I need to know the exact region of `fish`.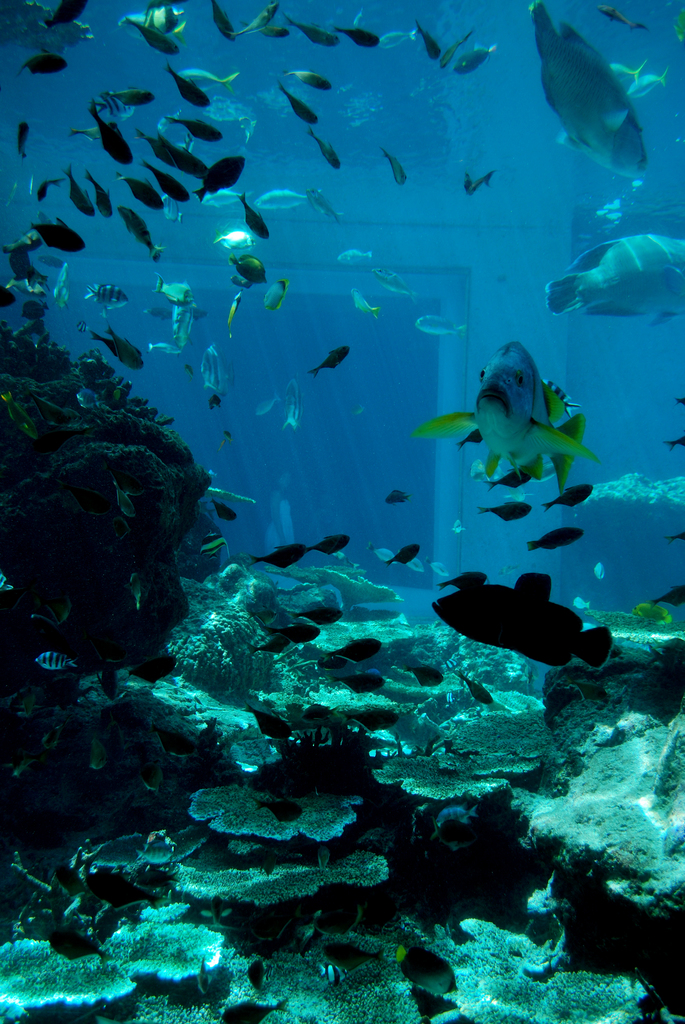
Region: bbox=(318, 963, 346, 988).
